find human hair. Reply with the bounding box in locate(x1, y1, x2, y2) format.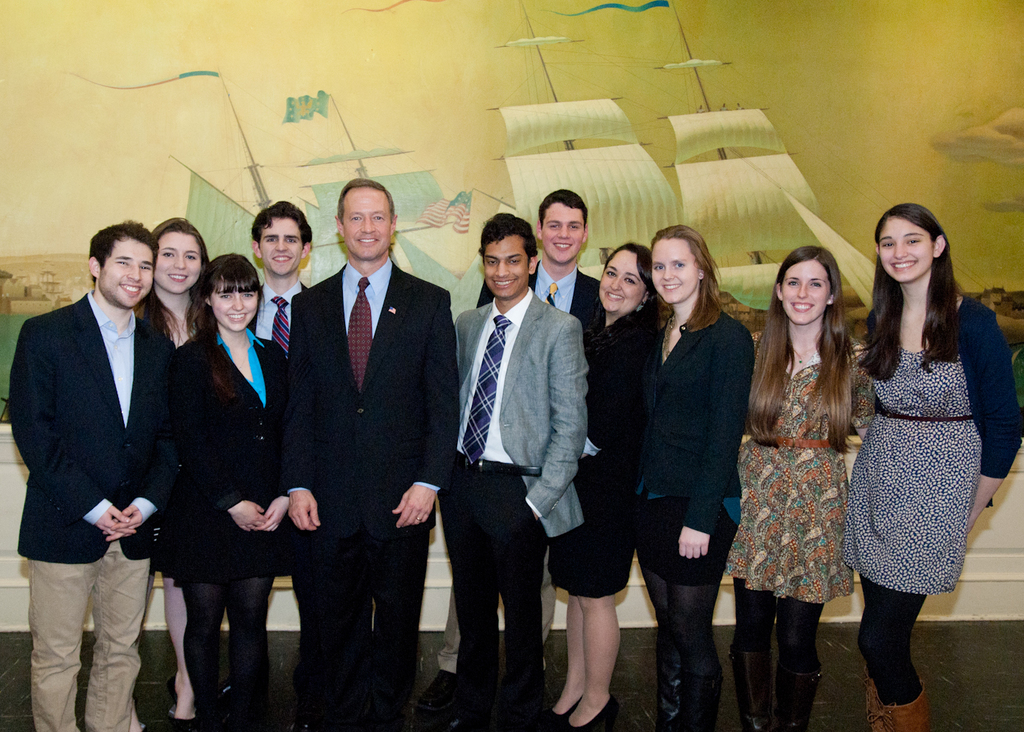
locate(252, 198, 315, 249).
